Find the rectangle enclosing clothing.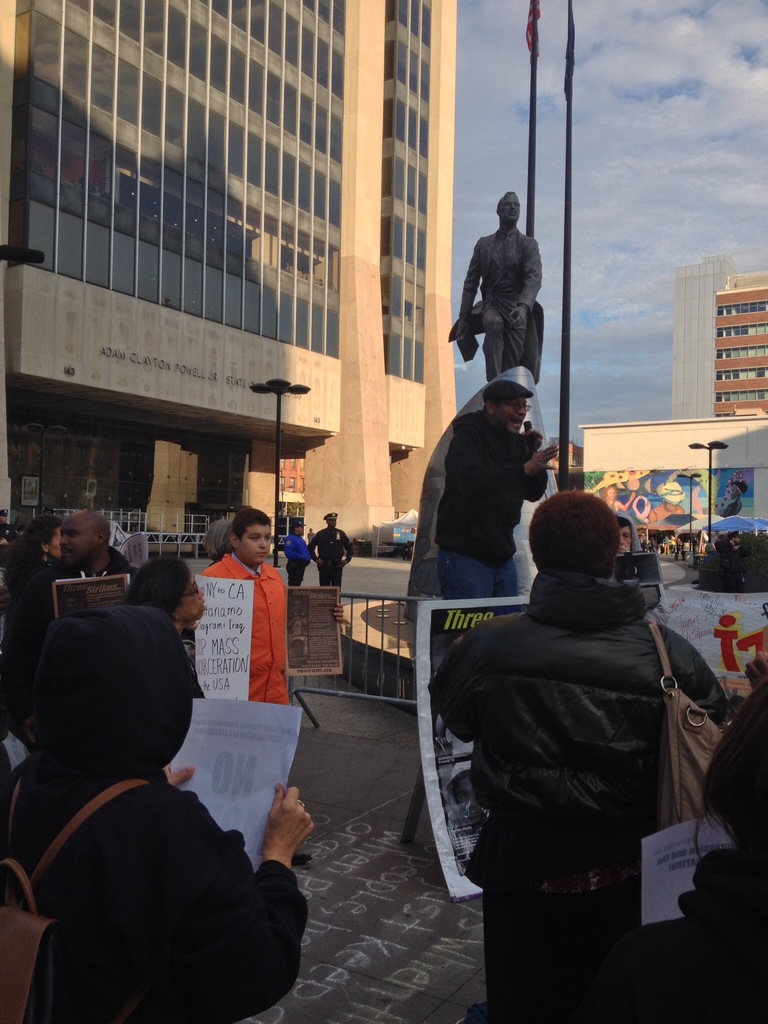
Rect(429, 573, 727, 1023).
